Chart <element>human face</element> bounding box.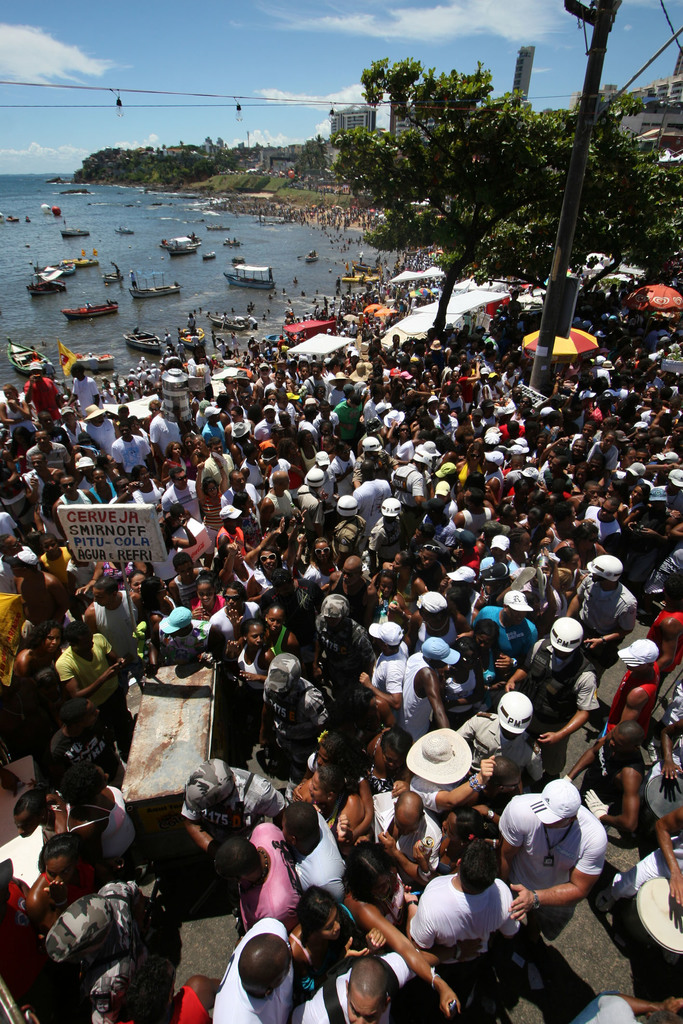
Charted: 175:511:187:527.
